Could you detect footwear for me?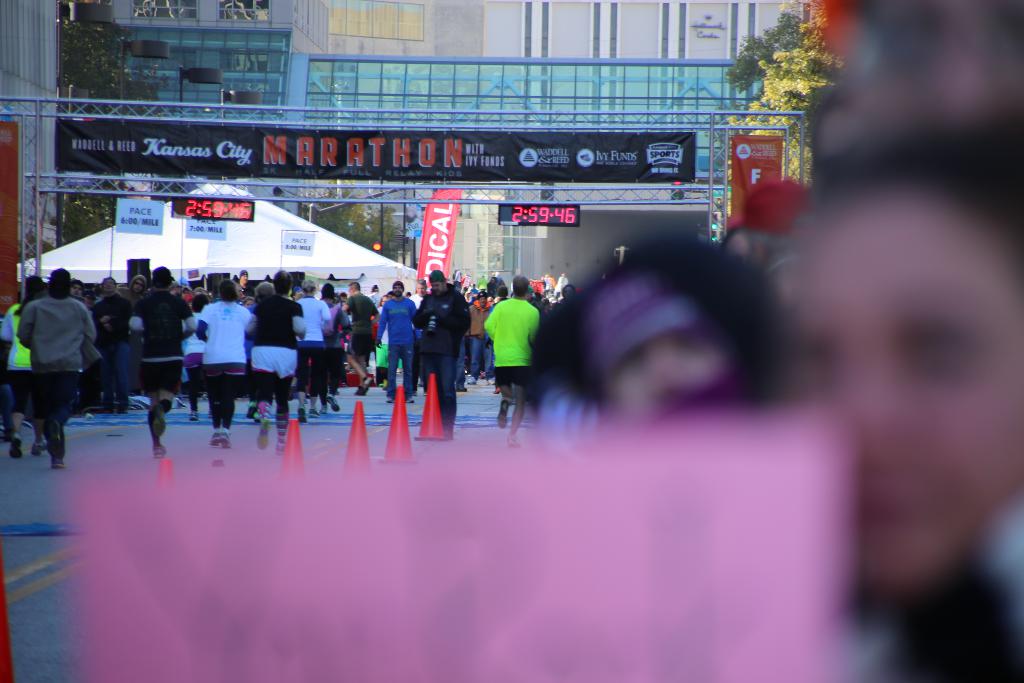
Detection result: detection(505, 438, 518, 454).
